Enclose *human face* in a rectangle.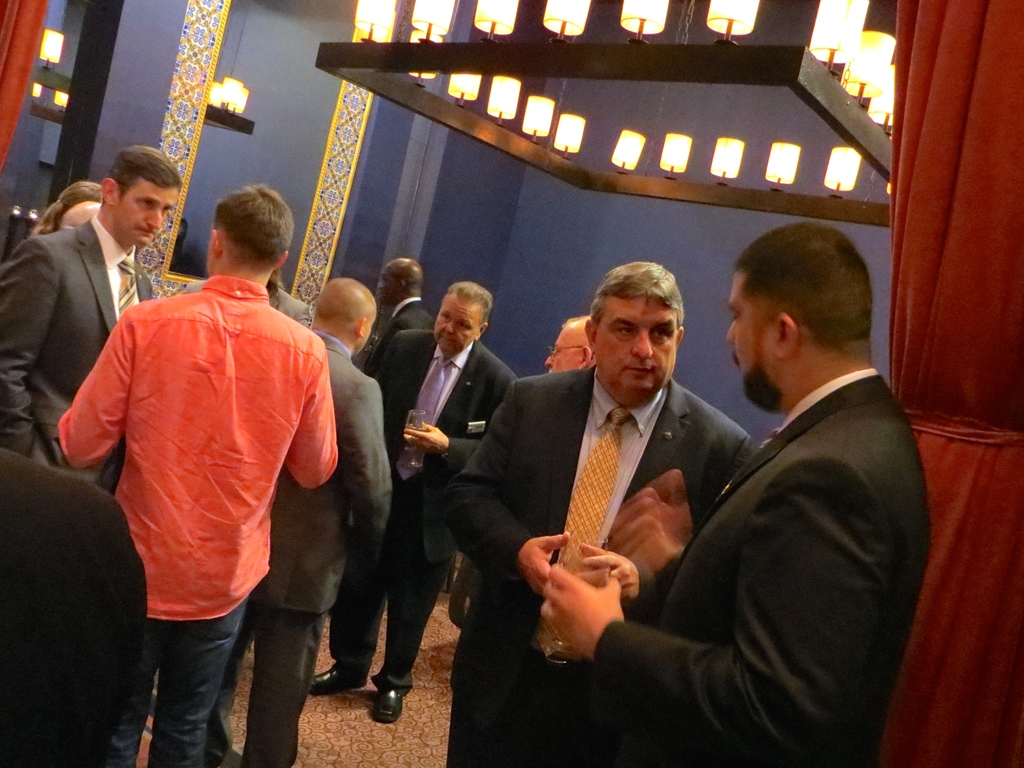
rect(543, 332, 575, 375).
